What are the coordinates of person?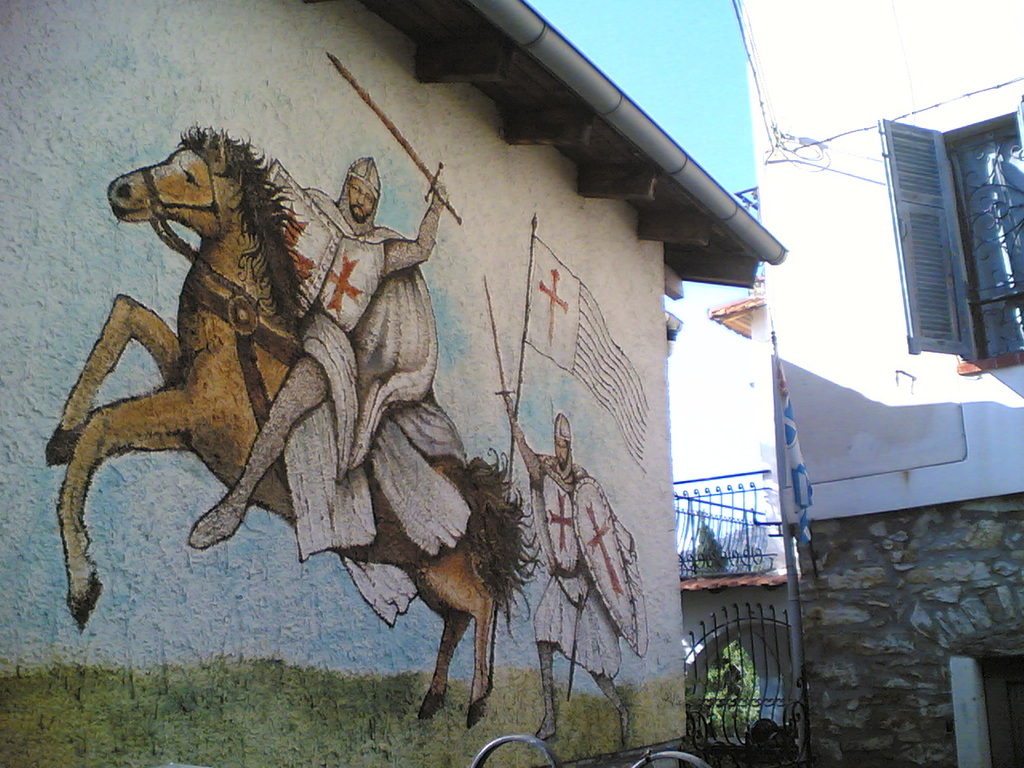
pyautogui.locateOnScreen(189, 159, 449, 551).
